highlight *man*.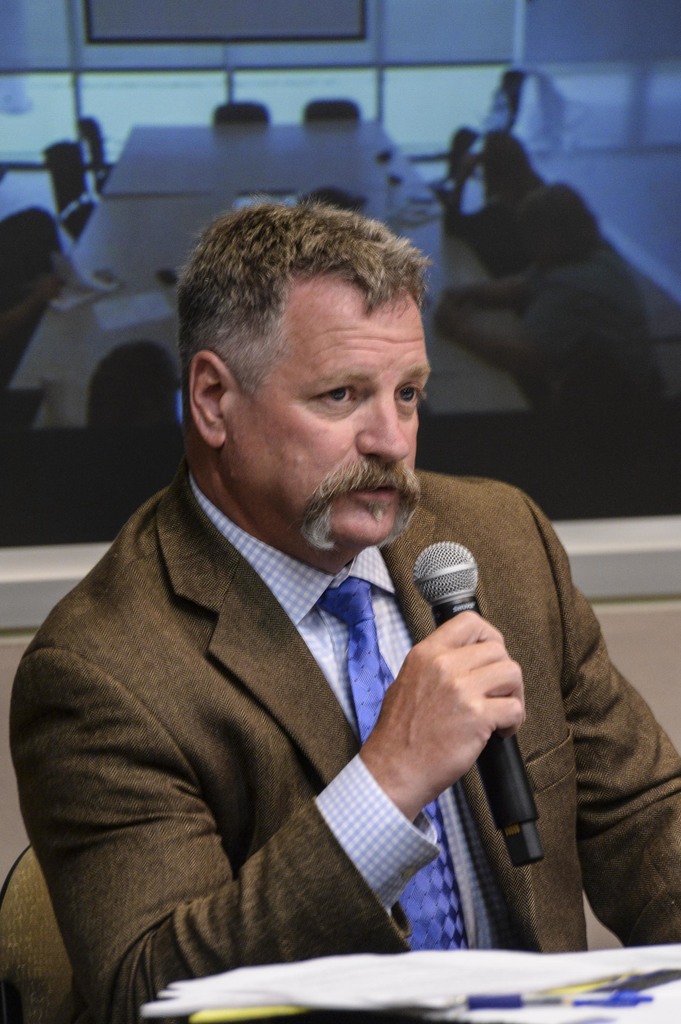
Highlighted region: left=18, top=177, right=612, bottom=998.
